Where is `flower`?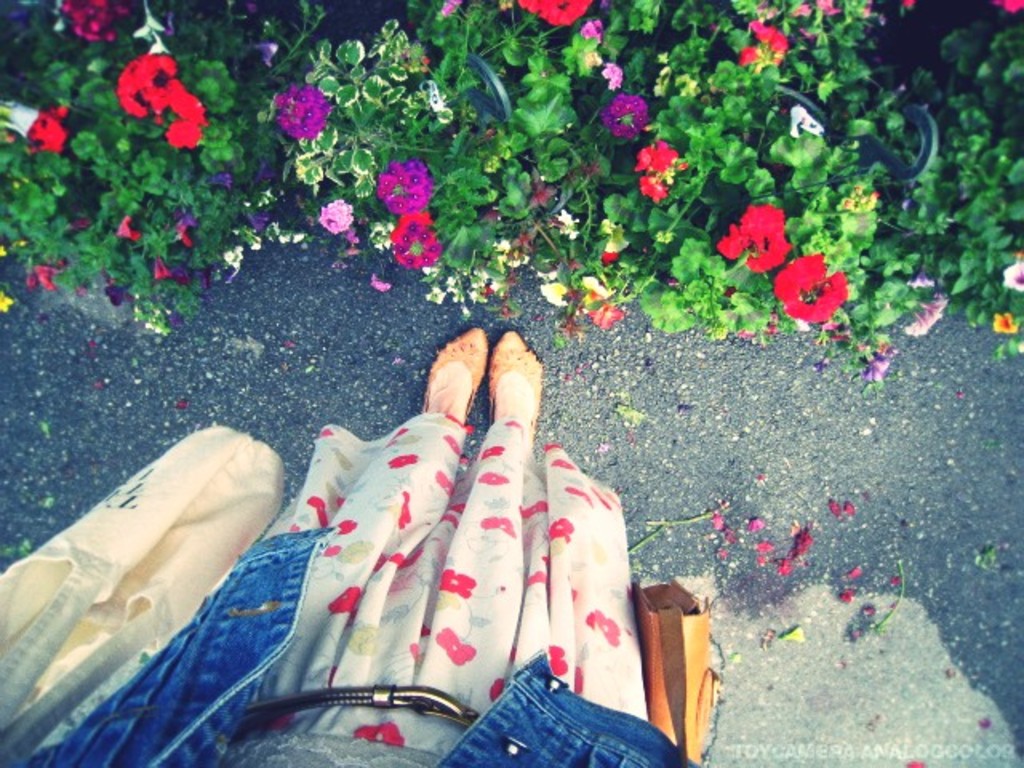
bbox(715, 203, 792, 275).
